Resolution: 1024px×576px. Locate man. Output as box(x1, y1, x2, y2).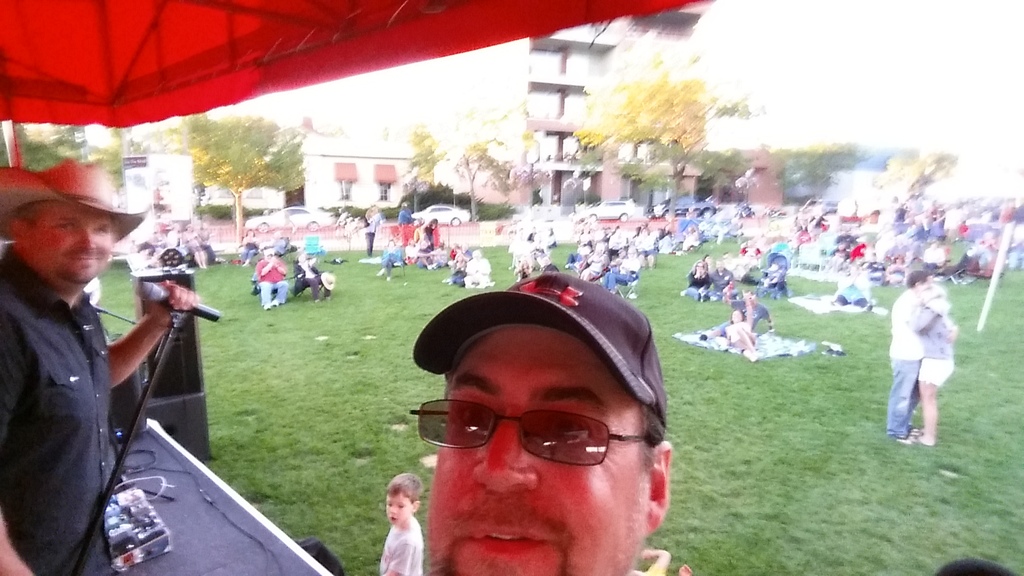
box(409, 267, 671, 575).
